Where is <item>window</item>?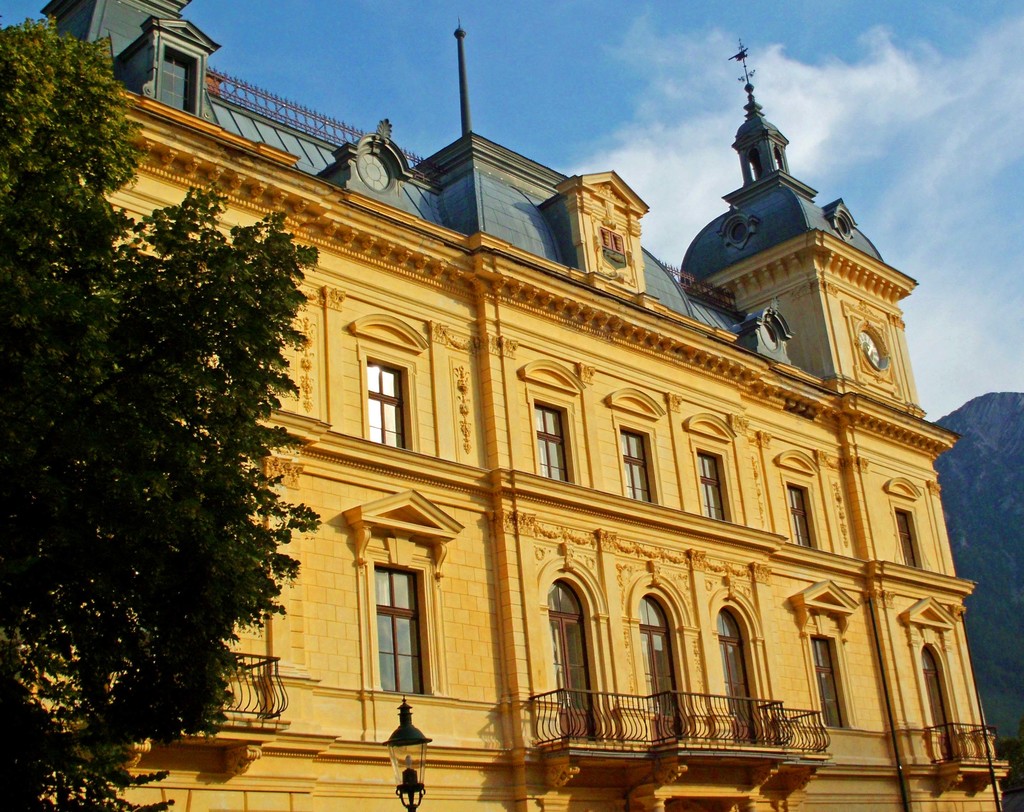
crop(787, 483, 815, 553).
